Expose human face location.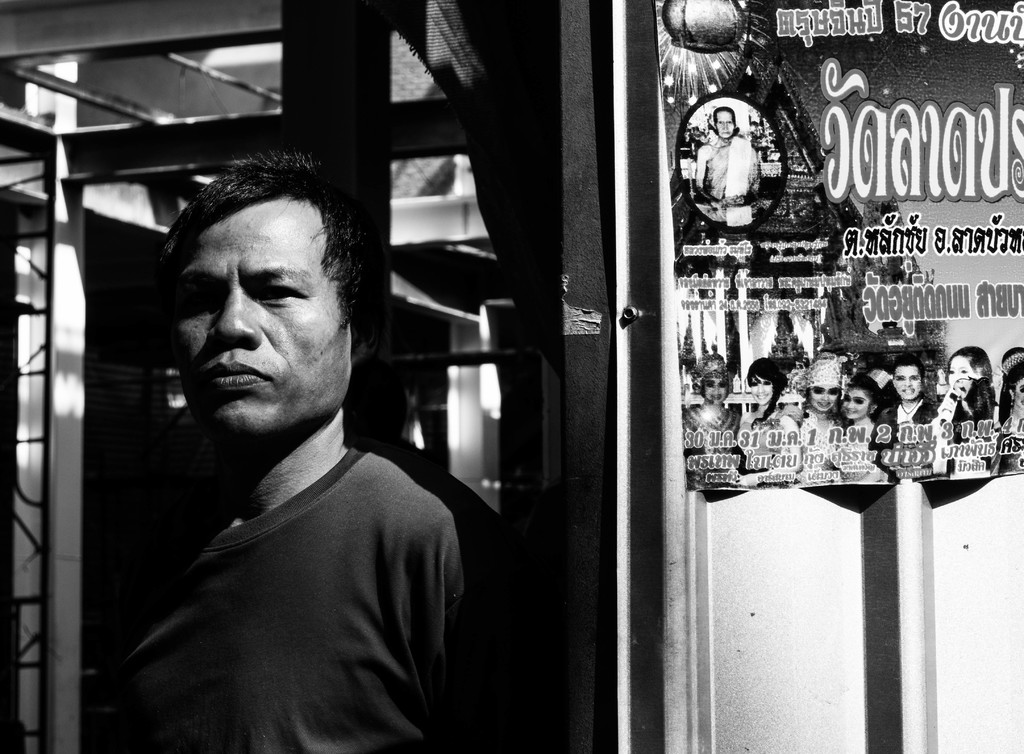
Exposed at locate(845, 390, 870, 418).
